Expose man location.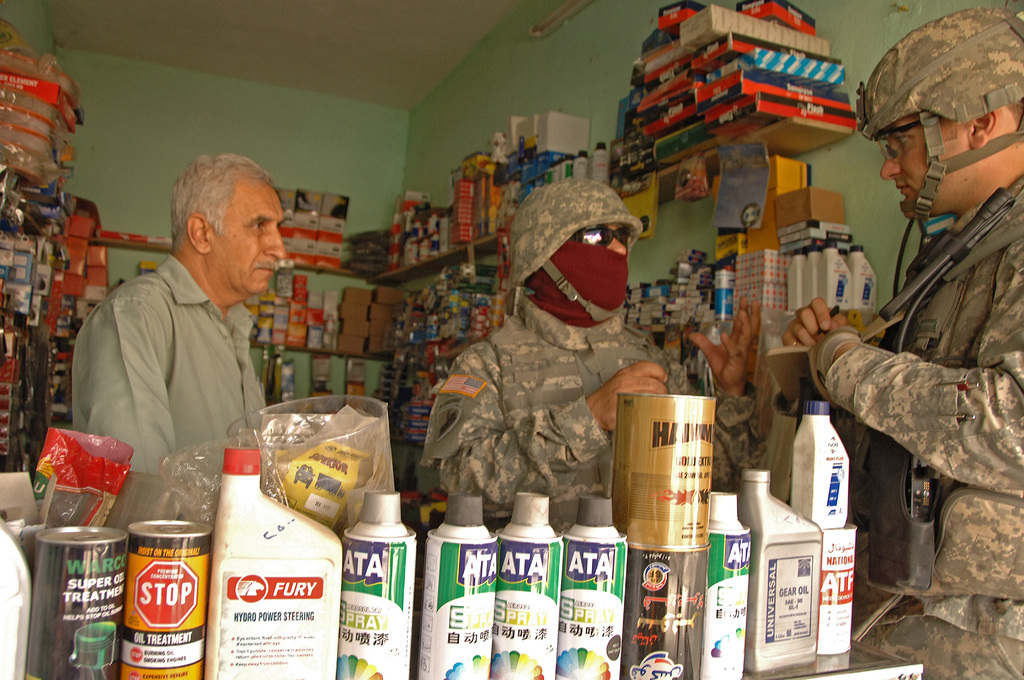
Exposed at x1=780, y1=8, x2=1023, y2=679.
